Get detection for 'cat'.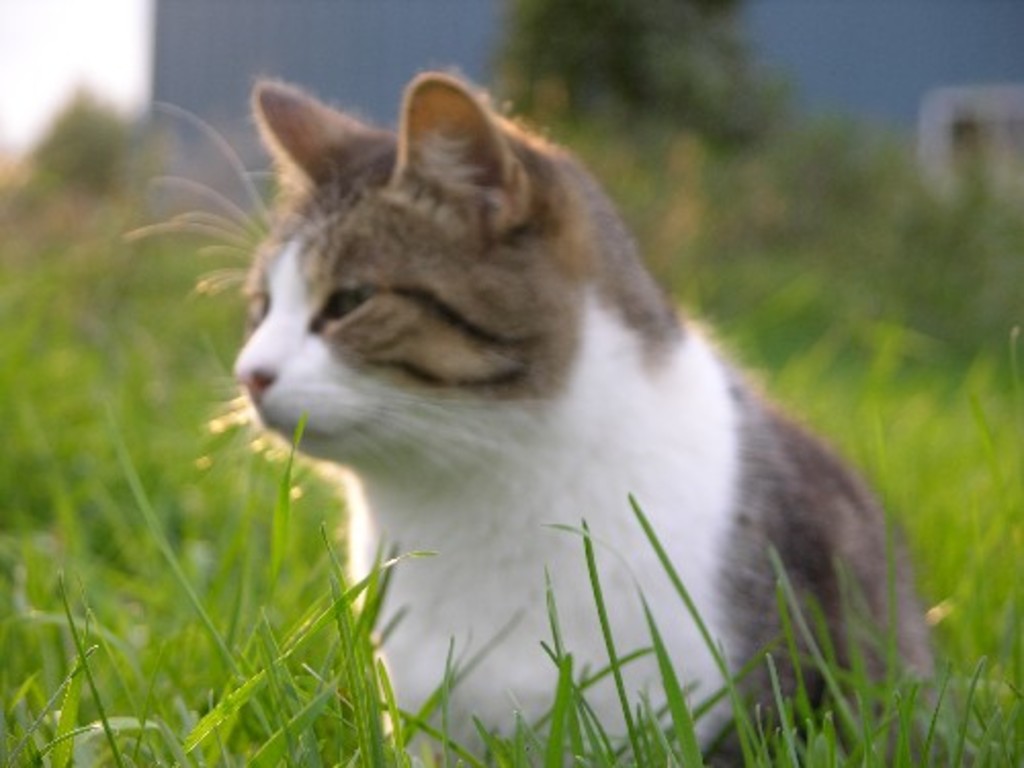
Detection: <box>127,61,950,766</box>.
